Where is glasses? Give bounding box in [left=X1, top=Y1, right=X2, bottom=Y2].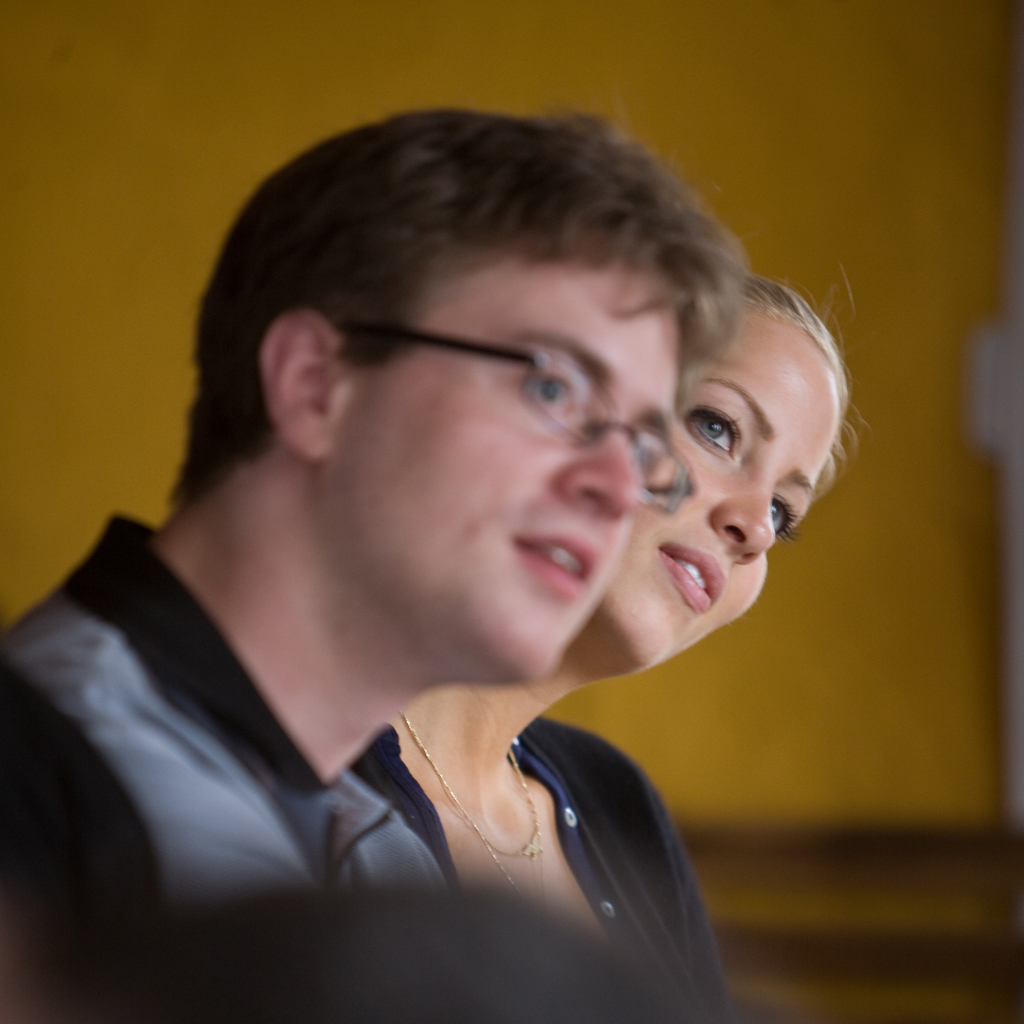
[left=379, top=338, right=769, bottom=490].
